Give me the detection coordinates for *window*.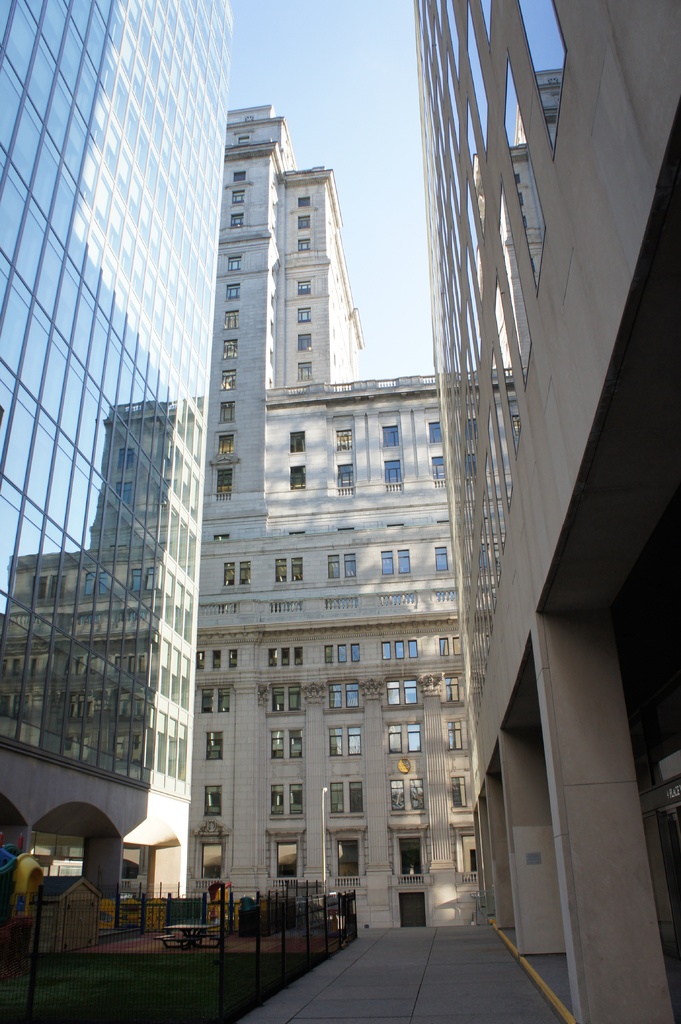
(left=225, top=278, right=242, bottom=301).
